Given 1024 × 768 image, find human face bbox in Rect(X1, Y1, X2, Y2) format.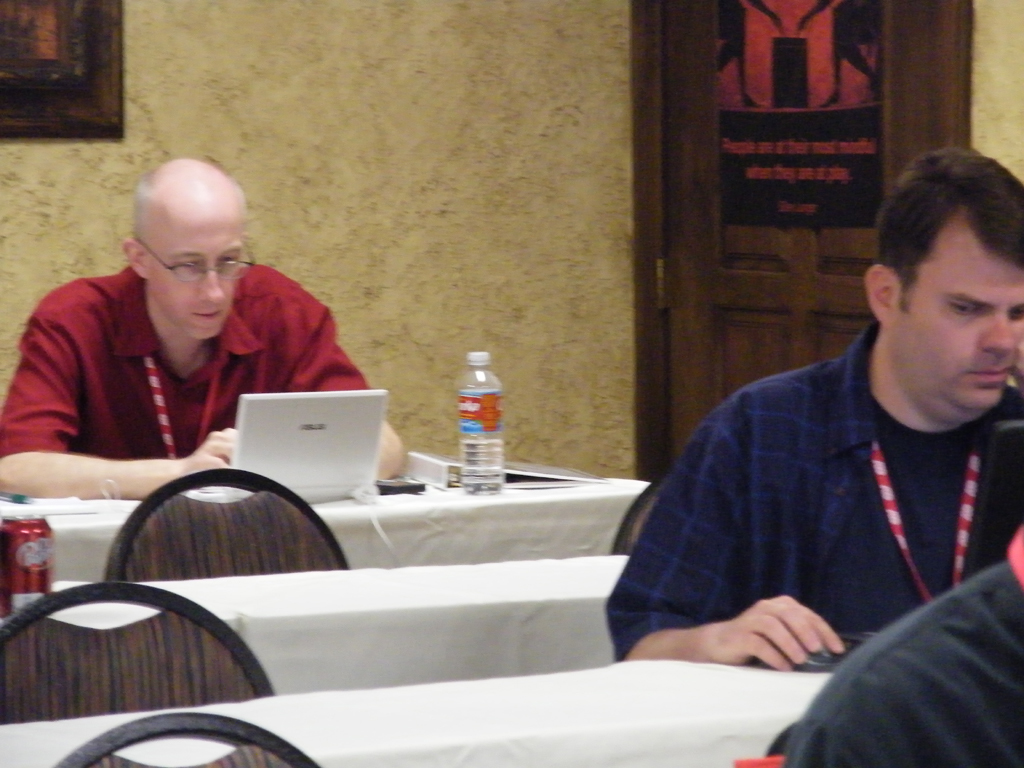
Rect(148, 193, 246, 341).
